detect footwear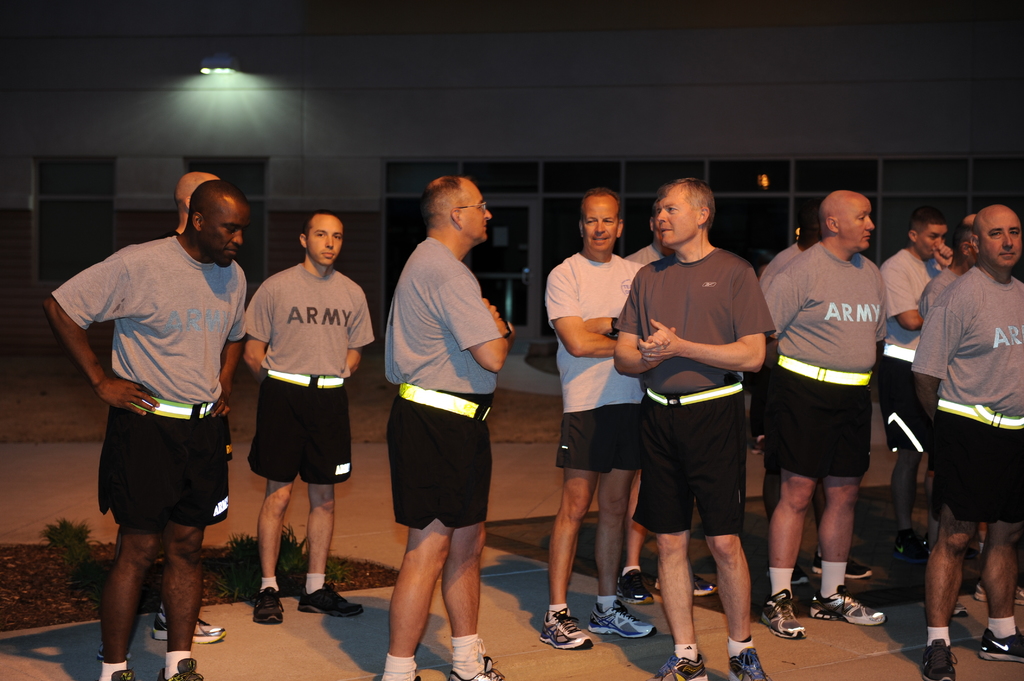
crop(252, 583, 284, 624)
